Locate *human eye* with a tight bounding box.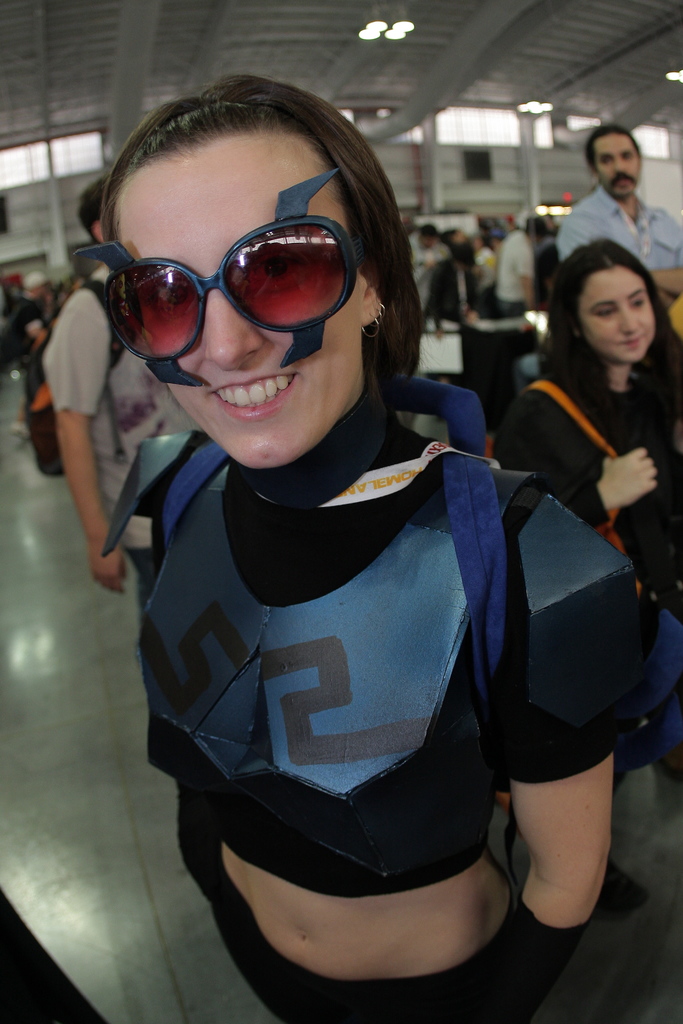
l=257, t=246, r=324, b=287.
